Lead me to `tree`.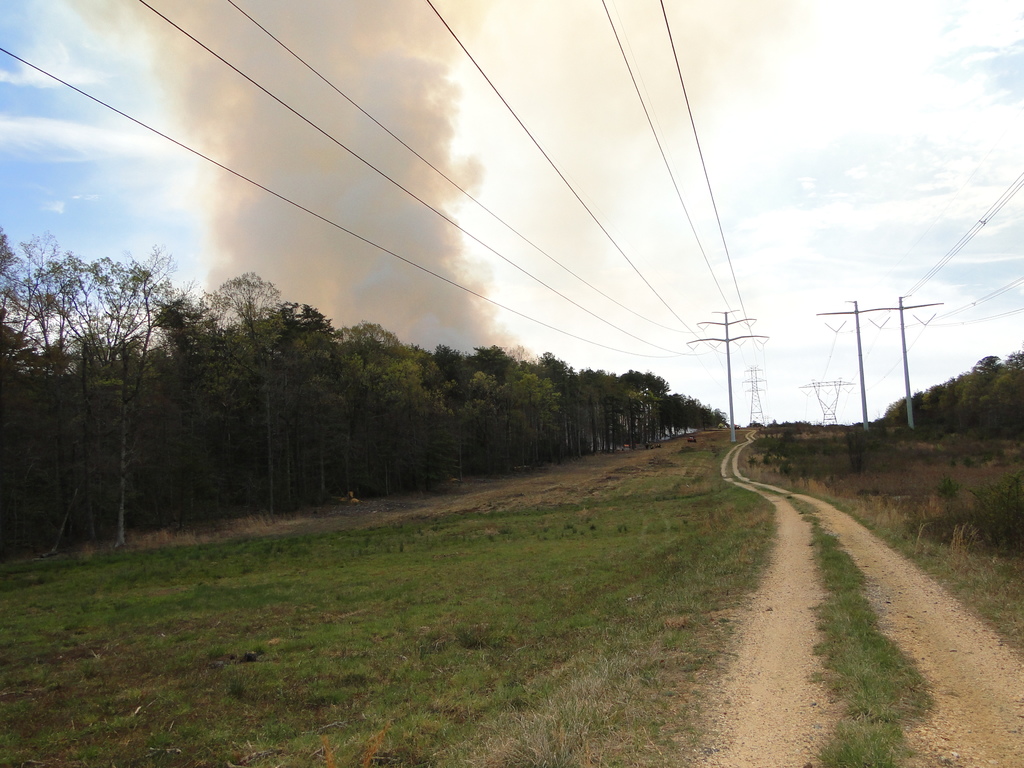
Lead to select_region(503, 344, 550, 441).
